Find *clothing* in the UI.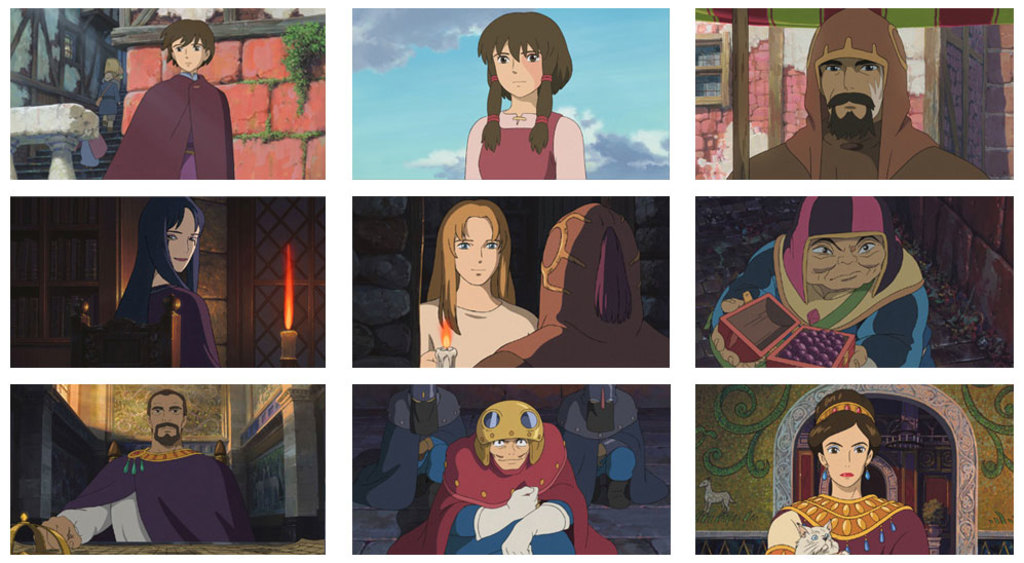
UI element at {"left": 553, "top": 391, "right": 669, "bottom": 506}.
